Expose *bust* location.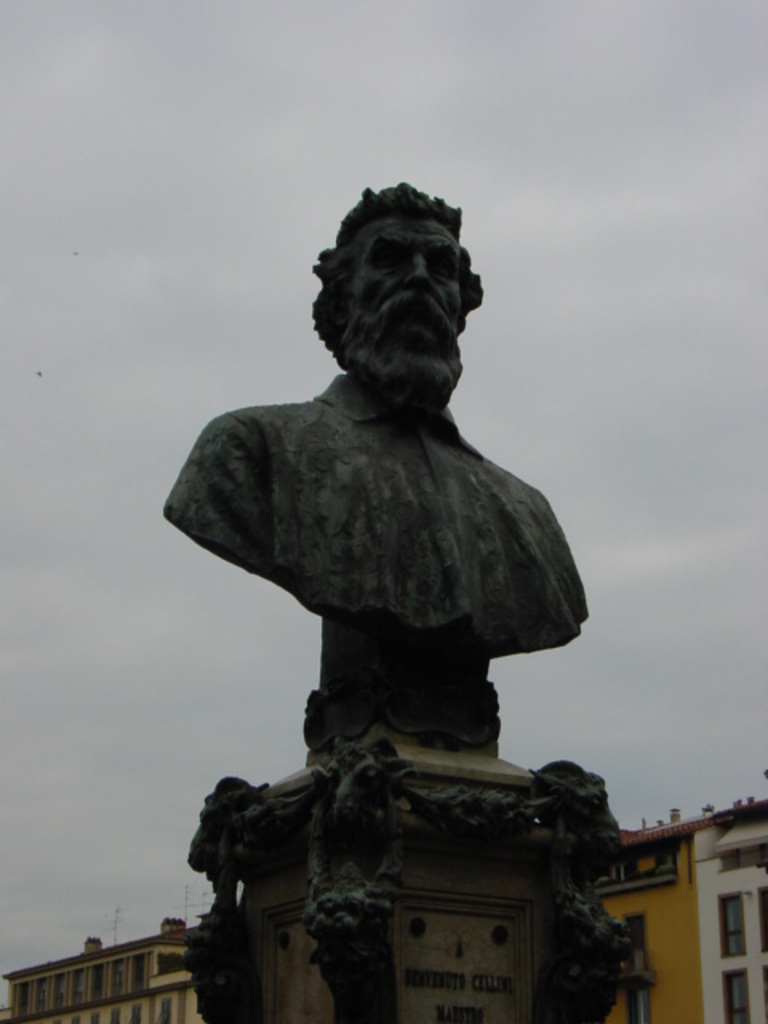
Exposed at [162, 181, 590, 659].
